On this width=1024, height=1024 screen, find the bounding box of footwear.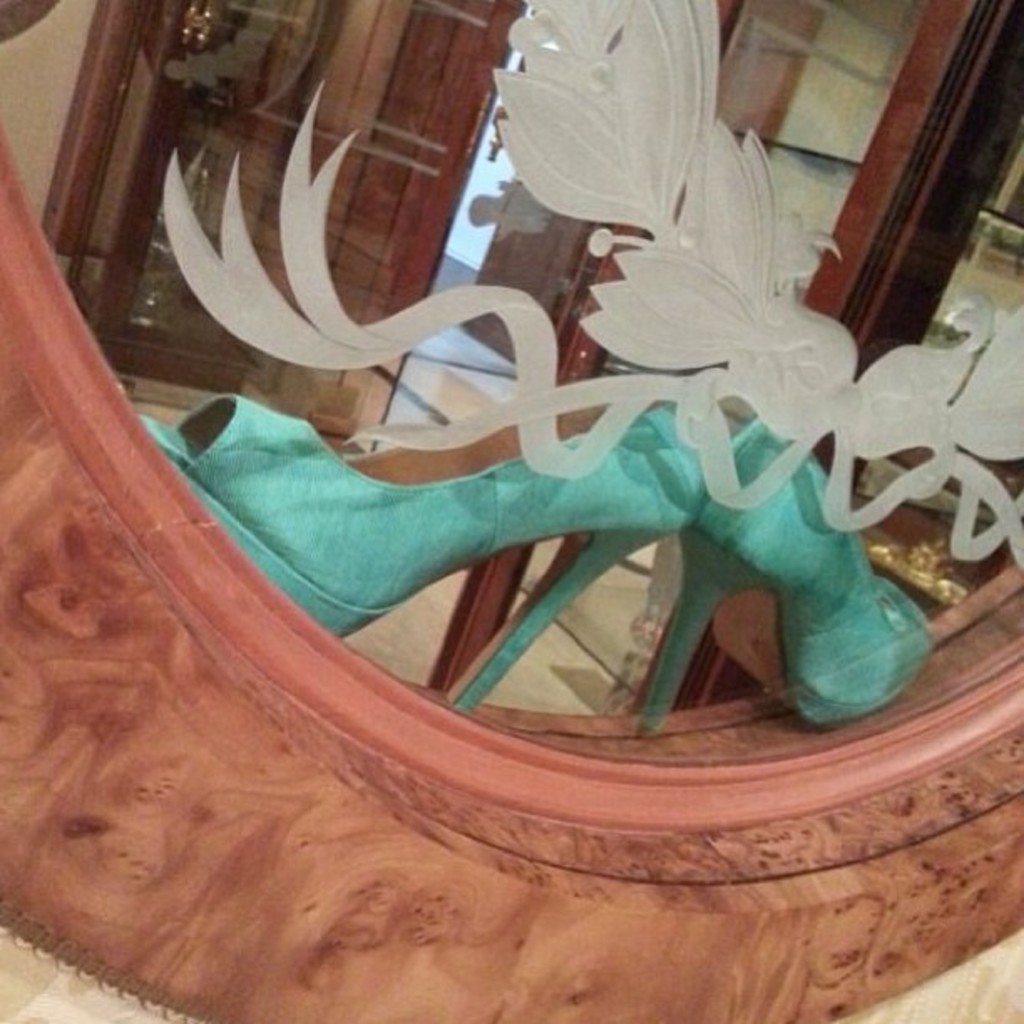
Bounding box: Rect(141, 402, 703, 706).
